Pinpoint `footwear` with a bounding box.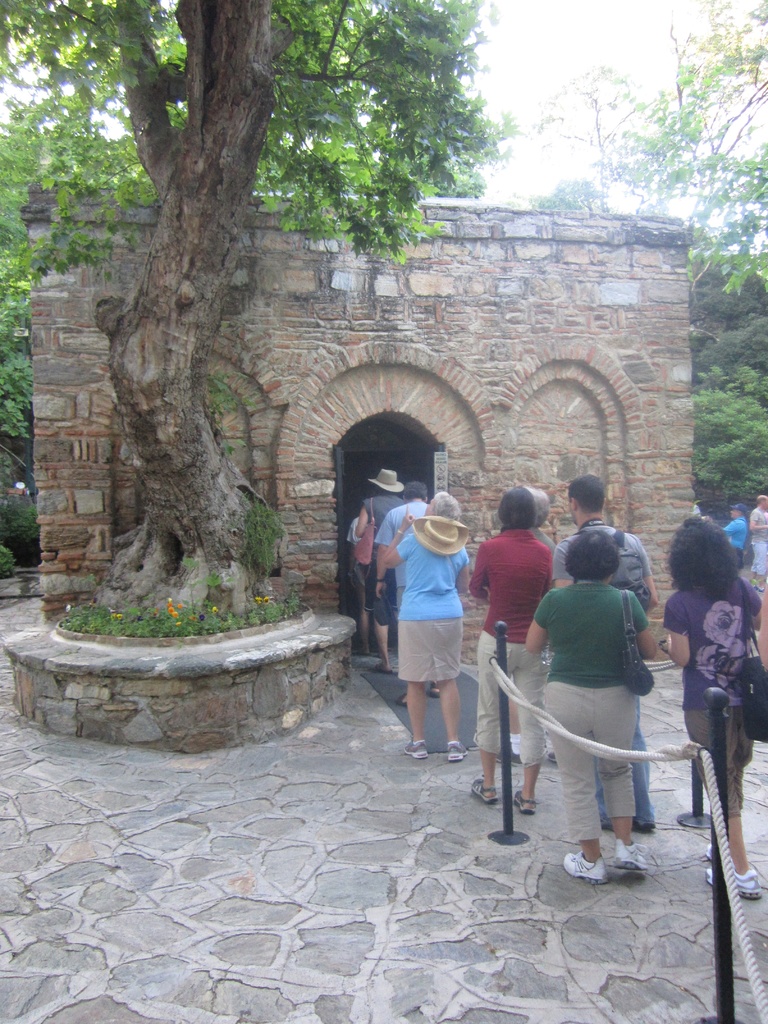
x1=704, y1=841, x2=713, y2=858.
